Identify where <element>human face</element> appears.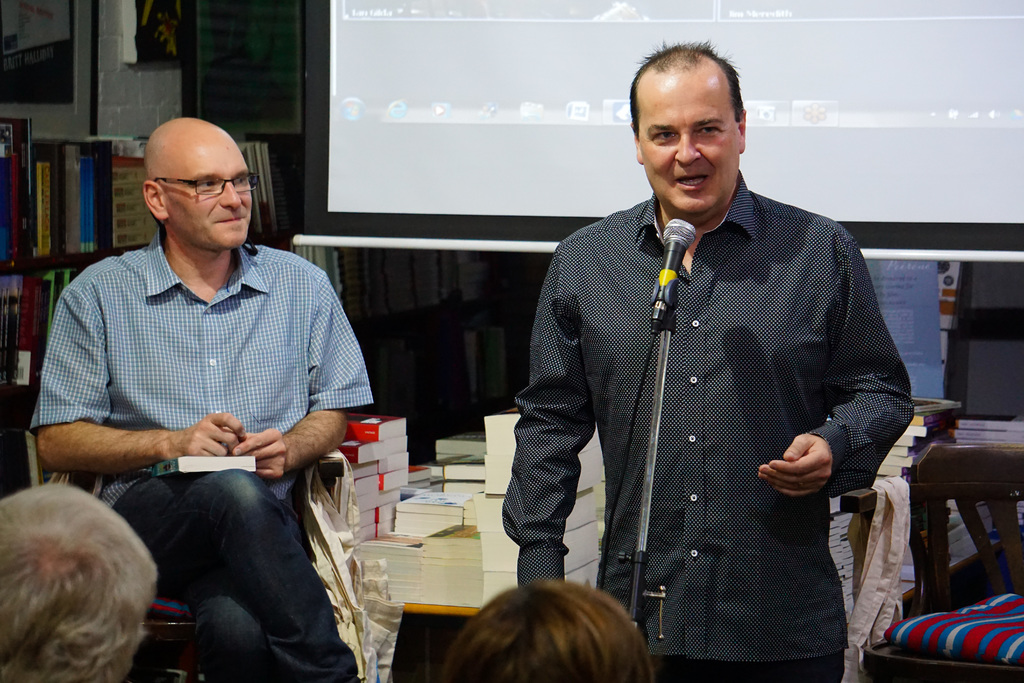
Appears at [left=167, top=129, right=252, bottom=245].
